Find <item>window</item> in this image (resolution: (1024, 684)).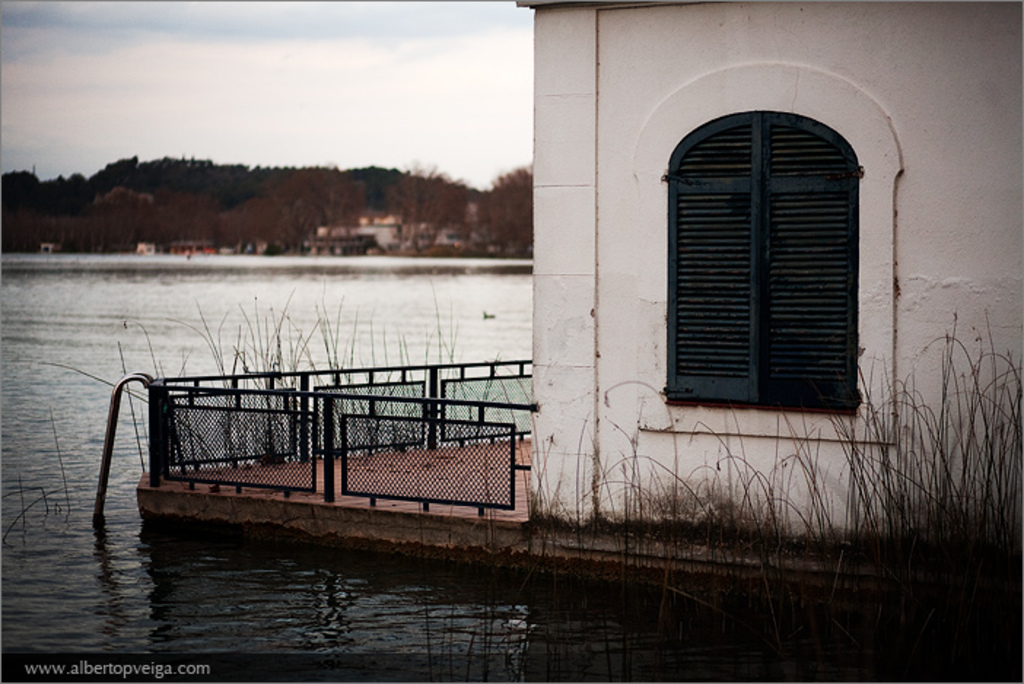
{"left": 665, "top": 111, "right": 858, "bottom": 421}.
